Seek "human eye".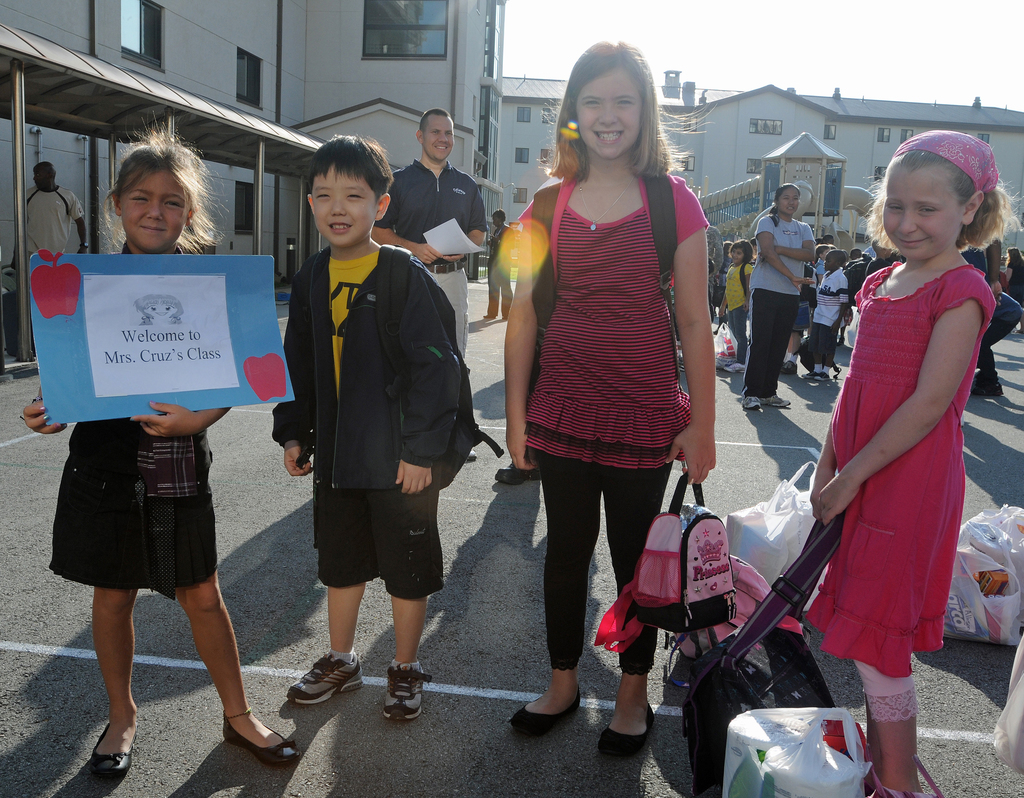
left=916, top=205, right=936, bottom=220.
